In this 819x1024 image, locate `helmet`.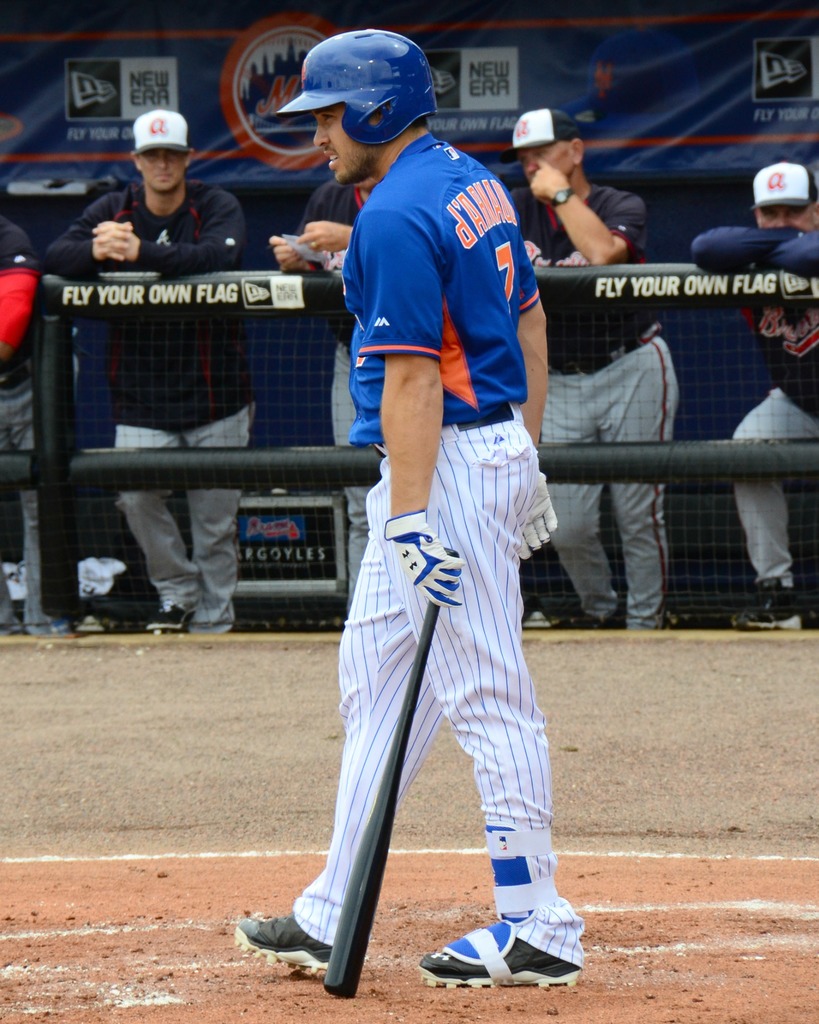
Bounding box: [left=269, top=23, right=436, bottom=143].
